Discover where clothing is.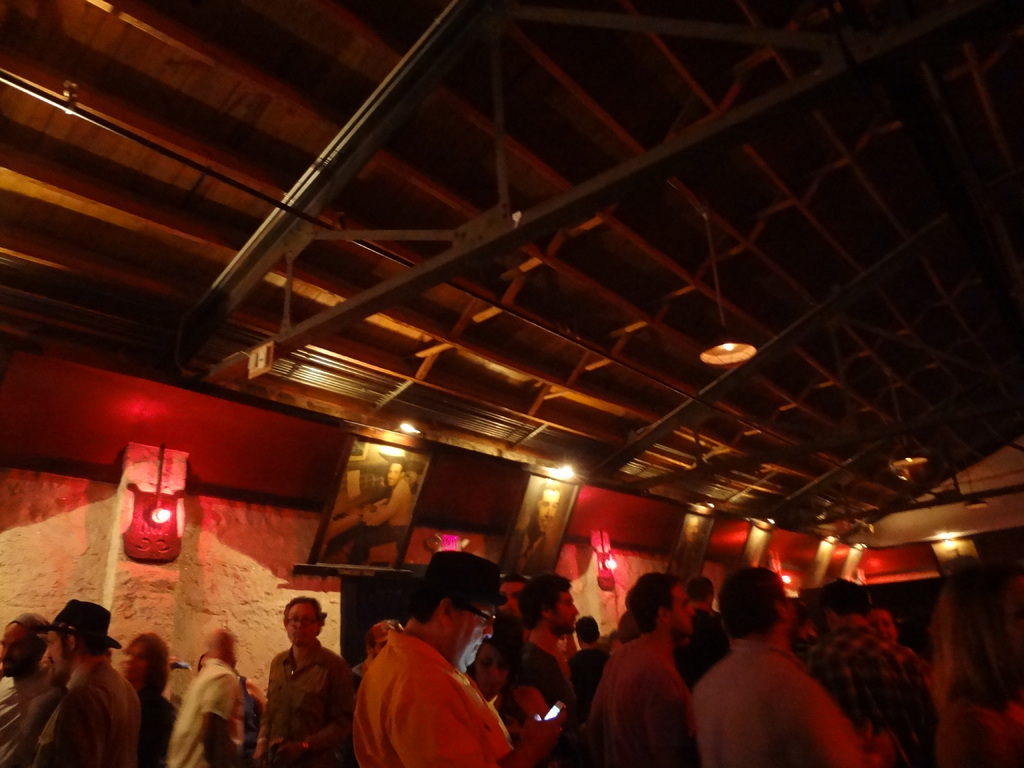
Discovered at bbox=(164, 656, 247, 767).
